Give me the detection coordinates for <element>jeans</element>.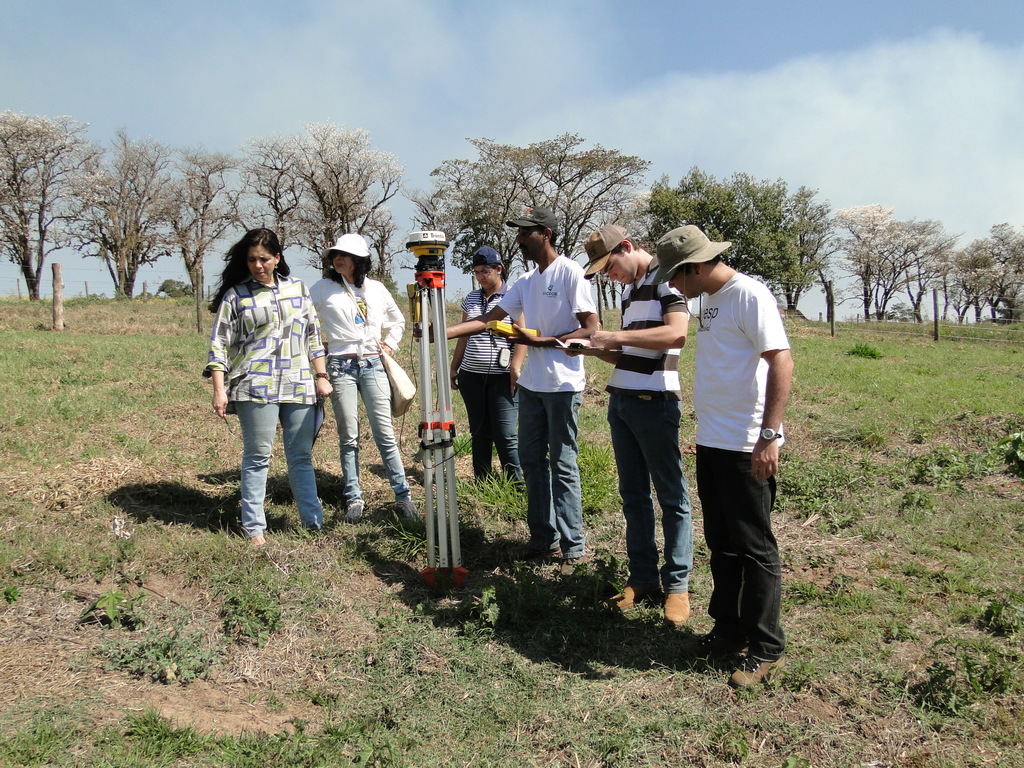
(left=227, top=398, right=329, bottom=540).
